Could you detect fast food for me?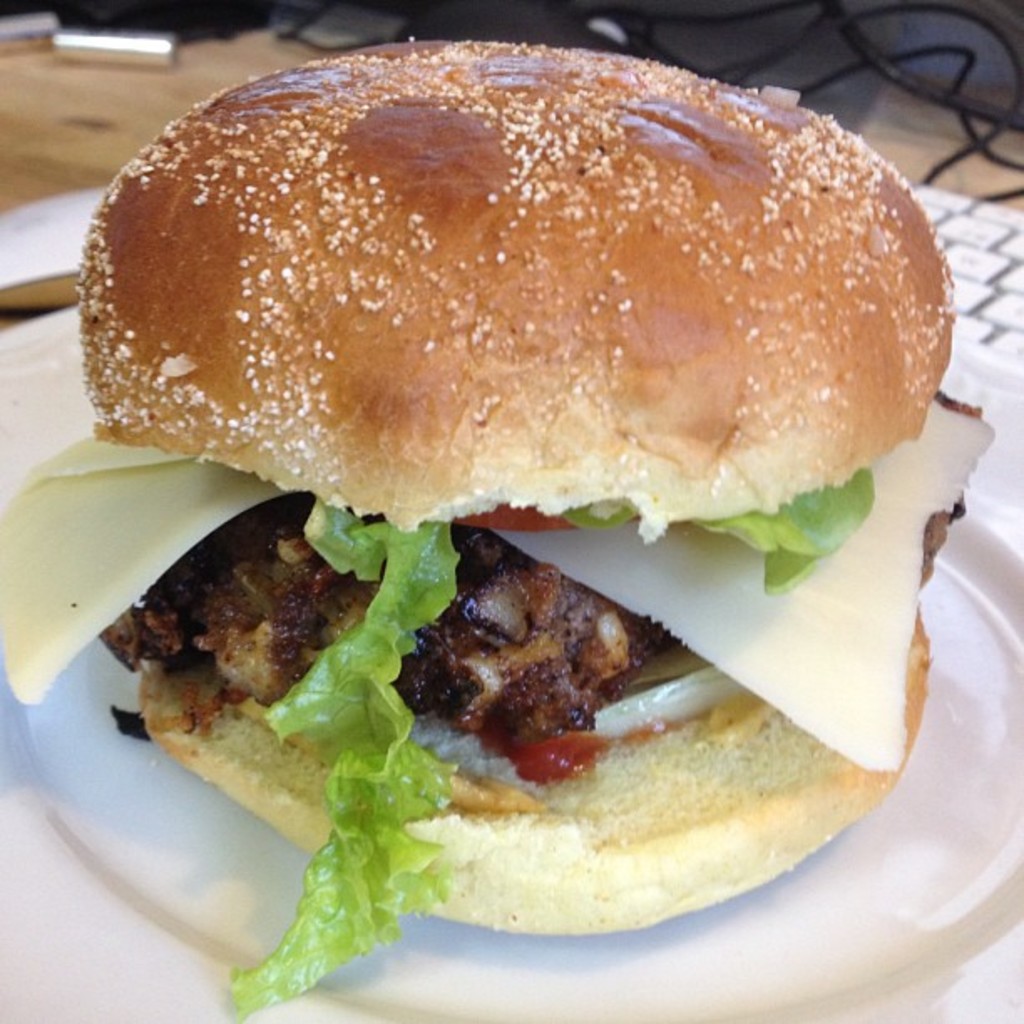
Detection result: <region>84, 42, 944, 934</region>.
